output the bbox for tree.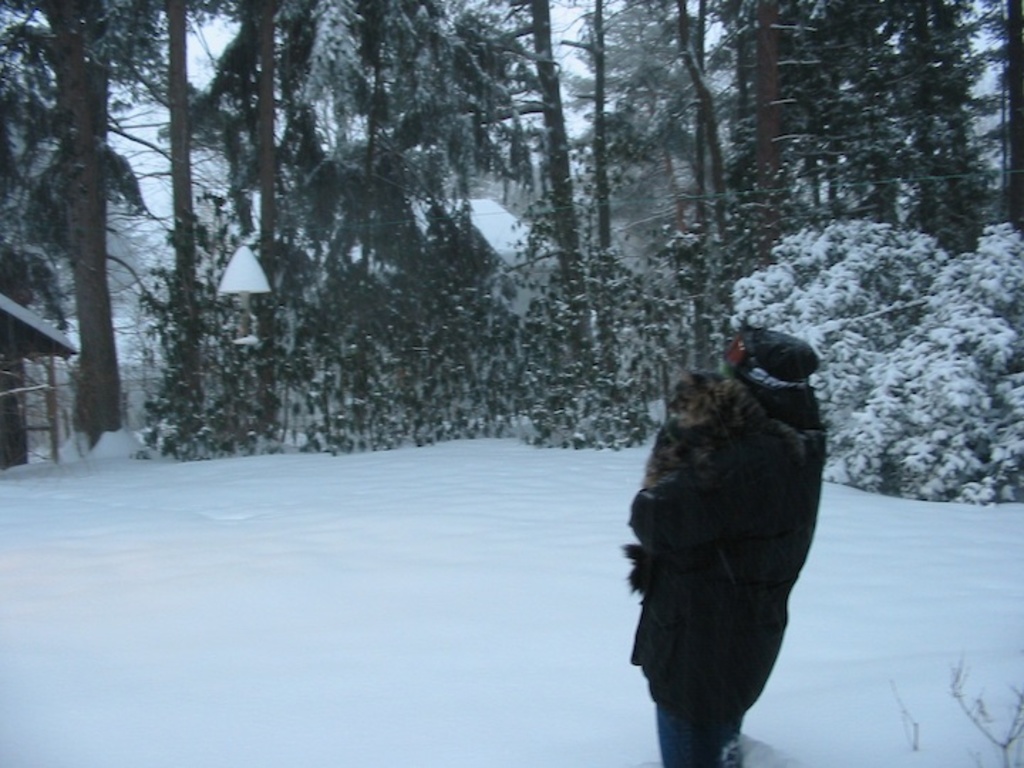
[left=734, top=208, right=1023, bottom=486].
